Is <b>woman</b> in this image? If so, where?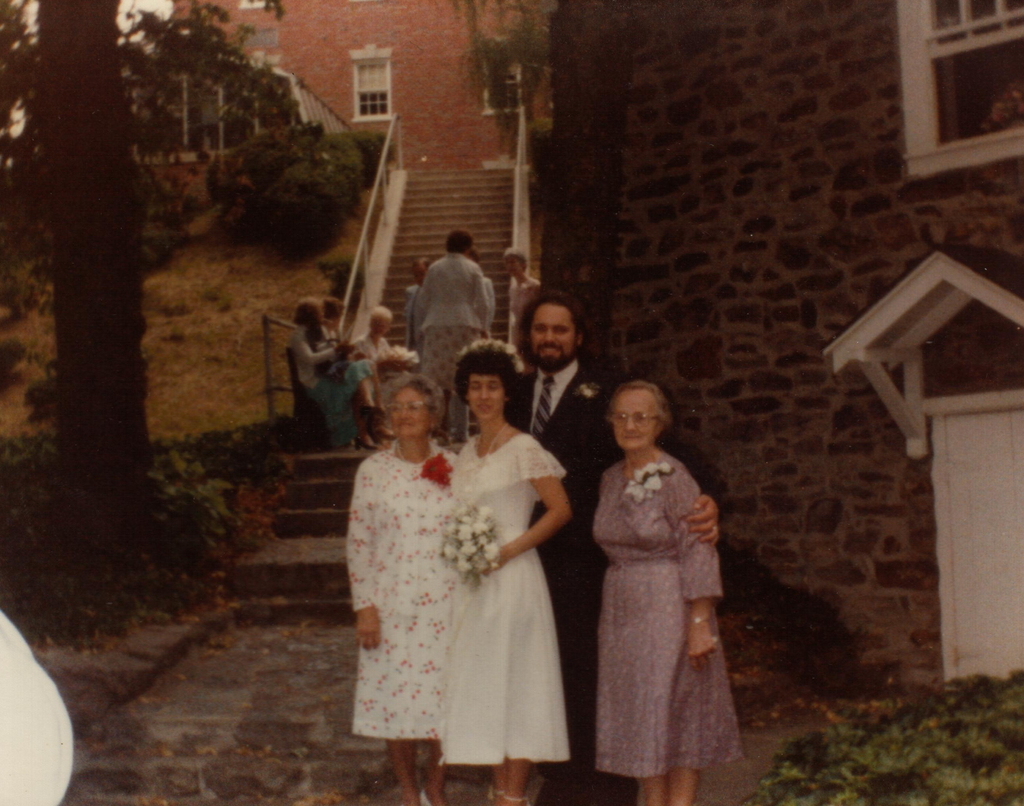
Yes, at <box>470,245,495,350</box>.
